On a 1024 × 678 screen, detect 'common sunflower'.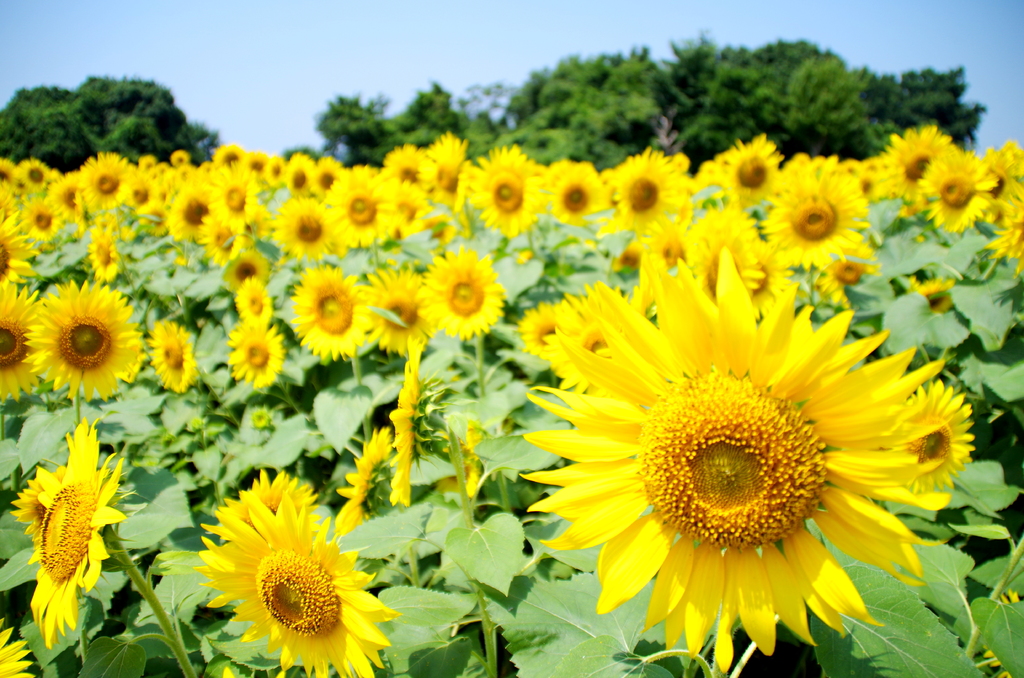
left=463, top=149, right=540, bottom=234.
